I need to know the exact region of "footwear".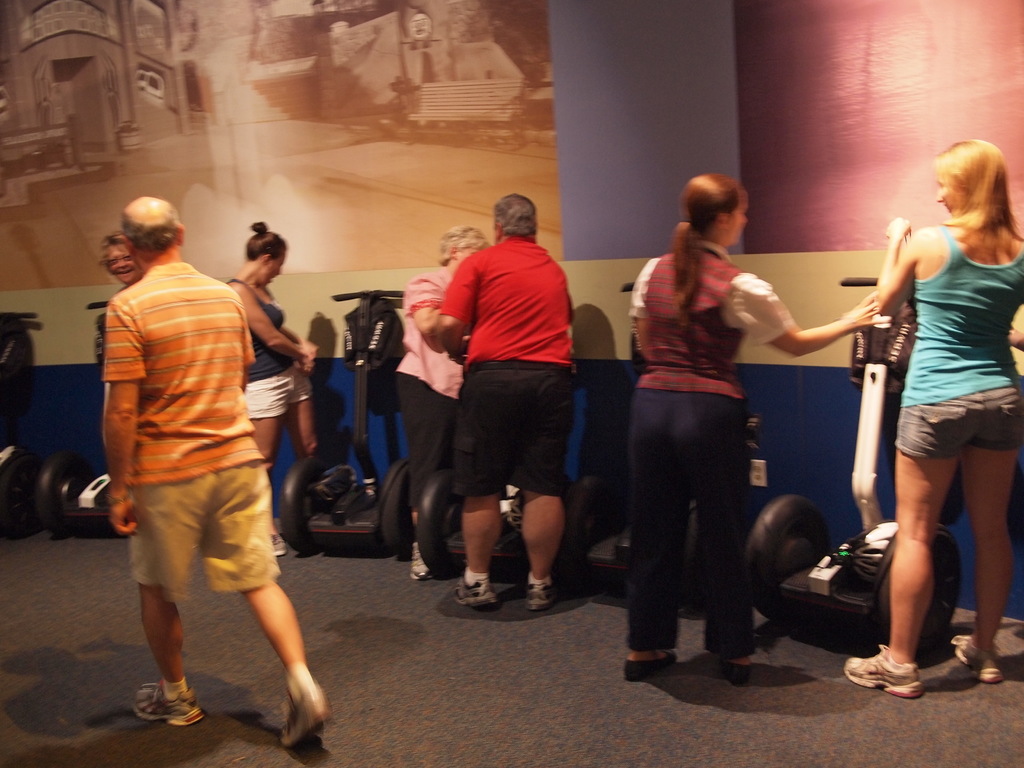
Region: rect(716, 661, 750, 685).
